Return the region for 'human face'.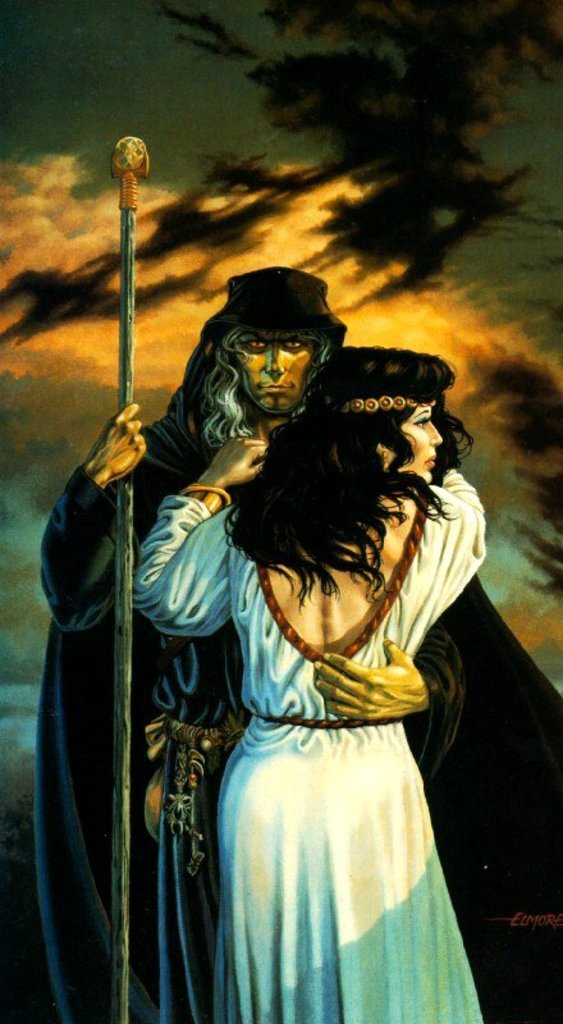
box(385, 404, 447, 485).
